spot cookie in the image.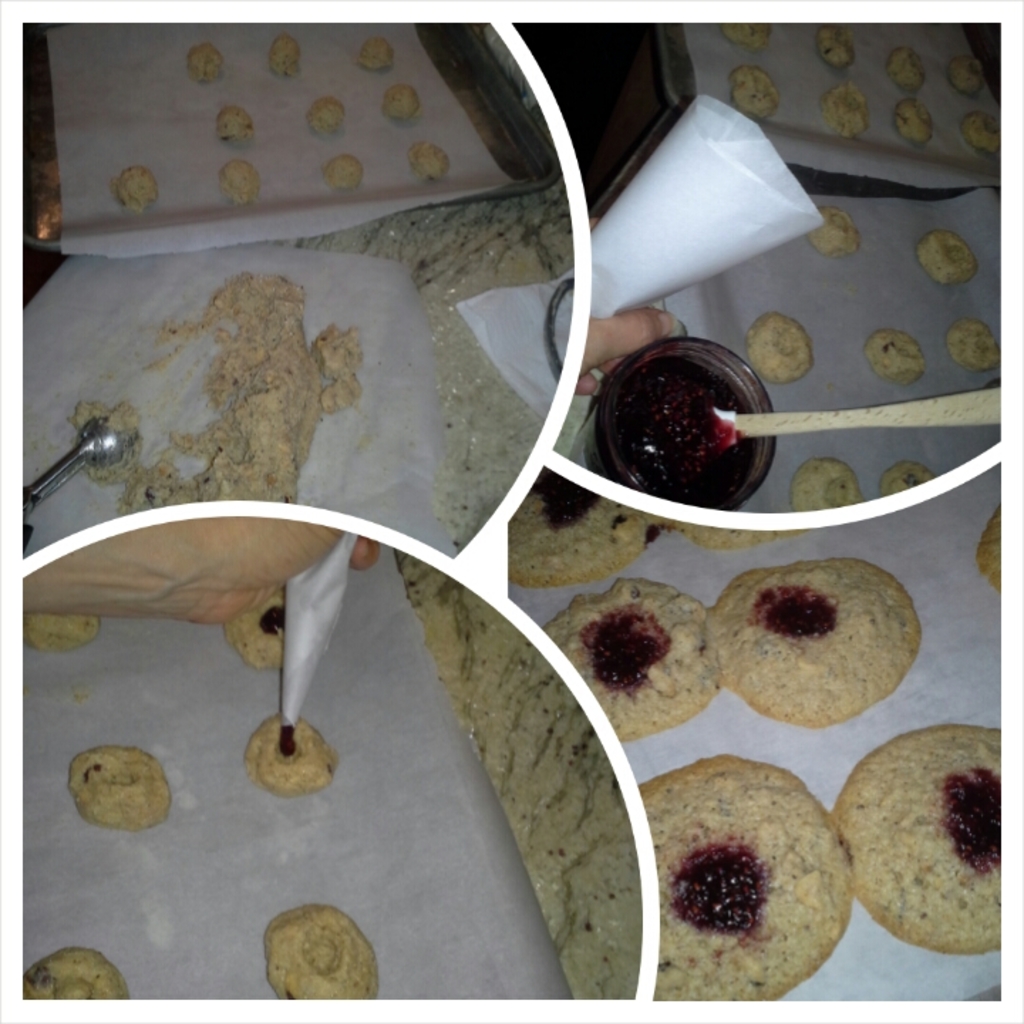
cookie found at 724,16,772,48.
